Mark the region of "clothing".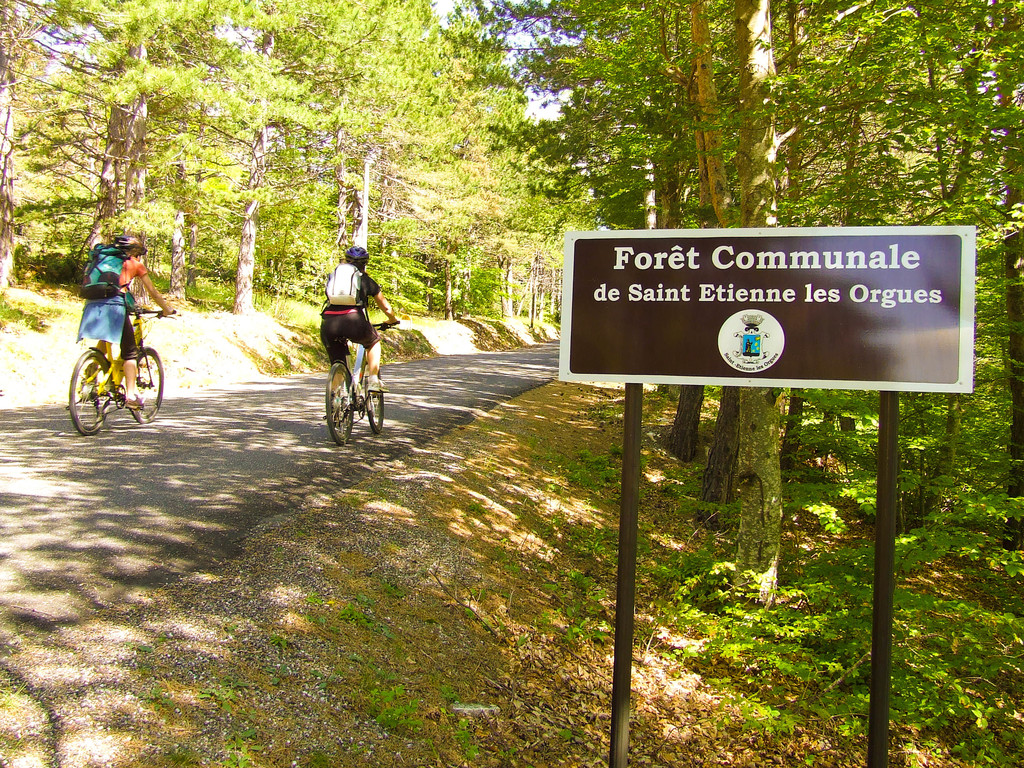
Region: bbox(304, 245, 386, 391).
